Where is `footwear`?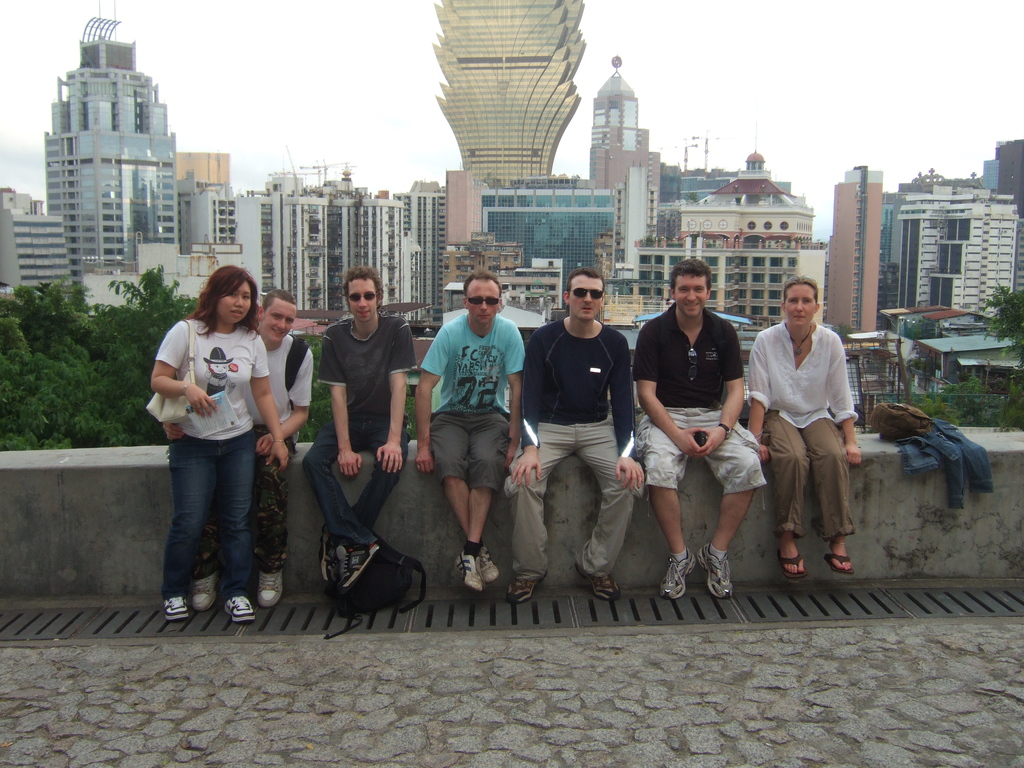
box=[190, 570, 220, 613].
